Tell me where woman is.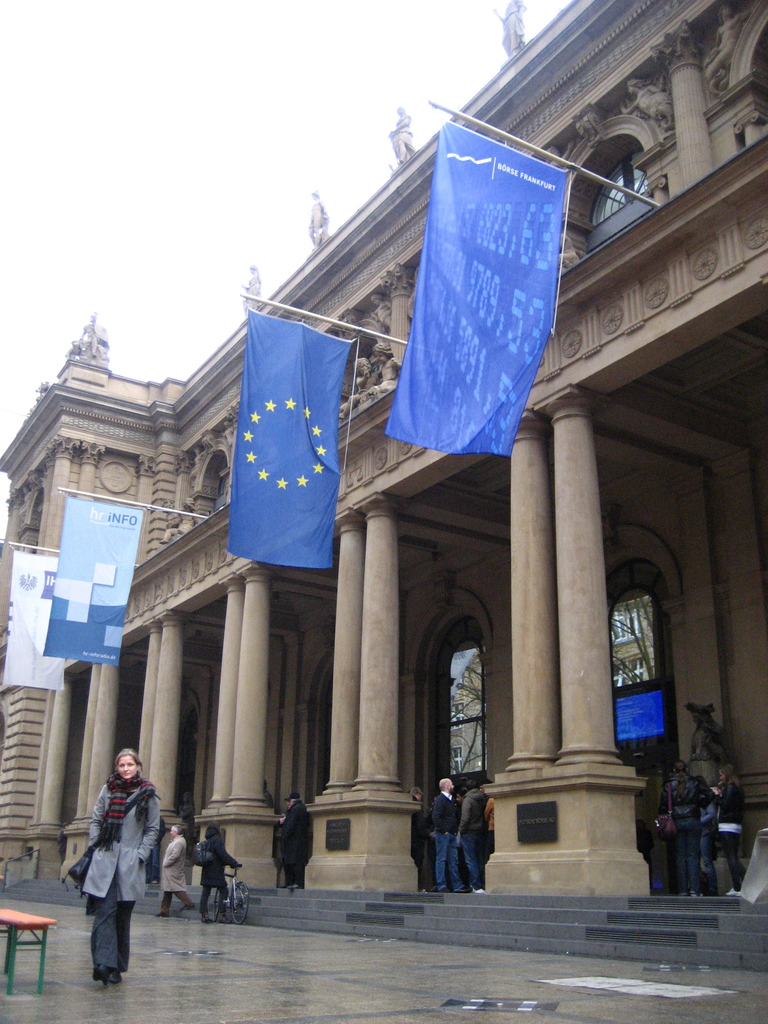
woman is at select_region(191, 820, 240, 930).
